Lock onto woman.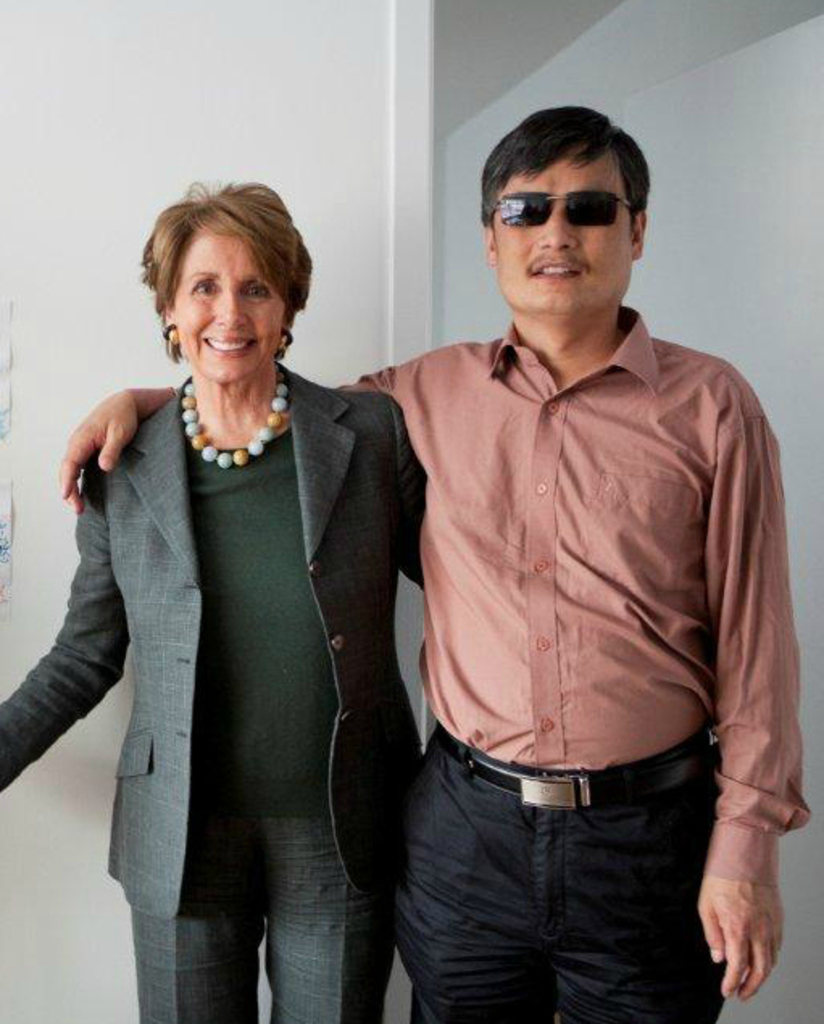
Locked: pyautogui.locateOnScreen(50, 174, 421, 1013).
